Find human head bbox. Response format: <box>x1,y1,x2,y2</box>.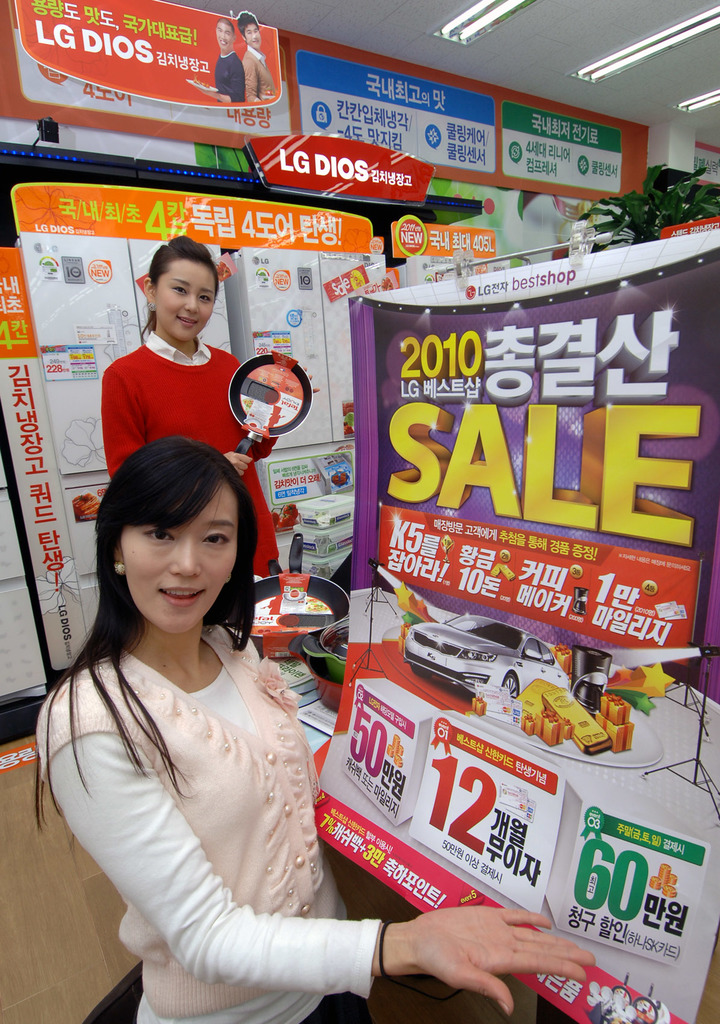
<box>142,237,216,344</box>.
